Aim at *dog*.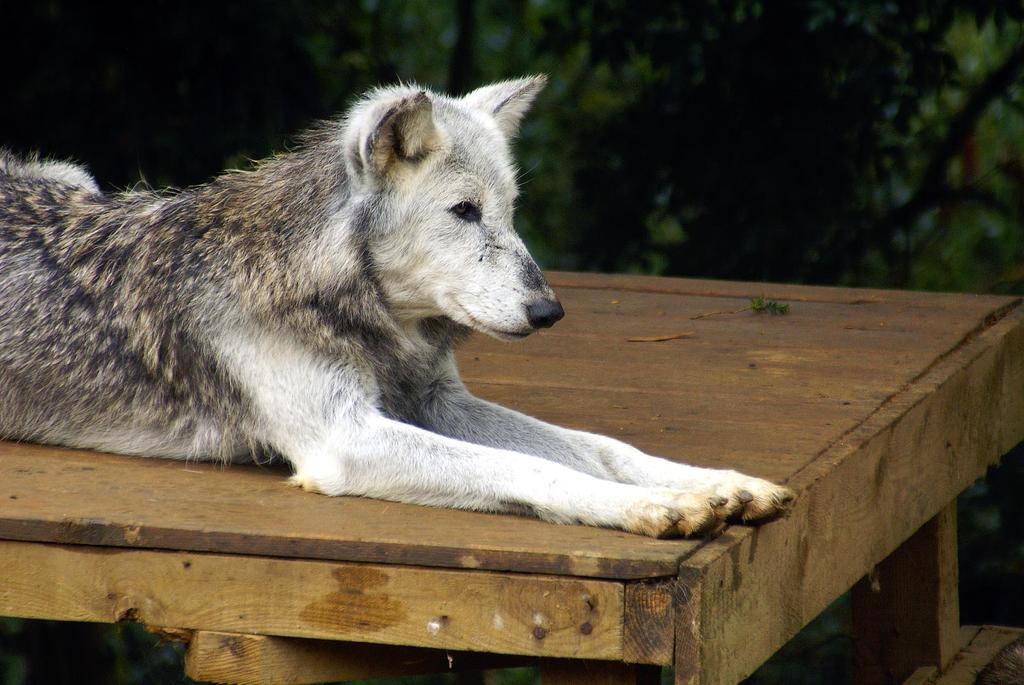
Aimed at box(0, 70, 799, 543).
